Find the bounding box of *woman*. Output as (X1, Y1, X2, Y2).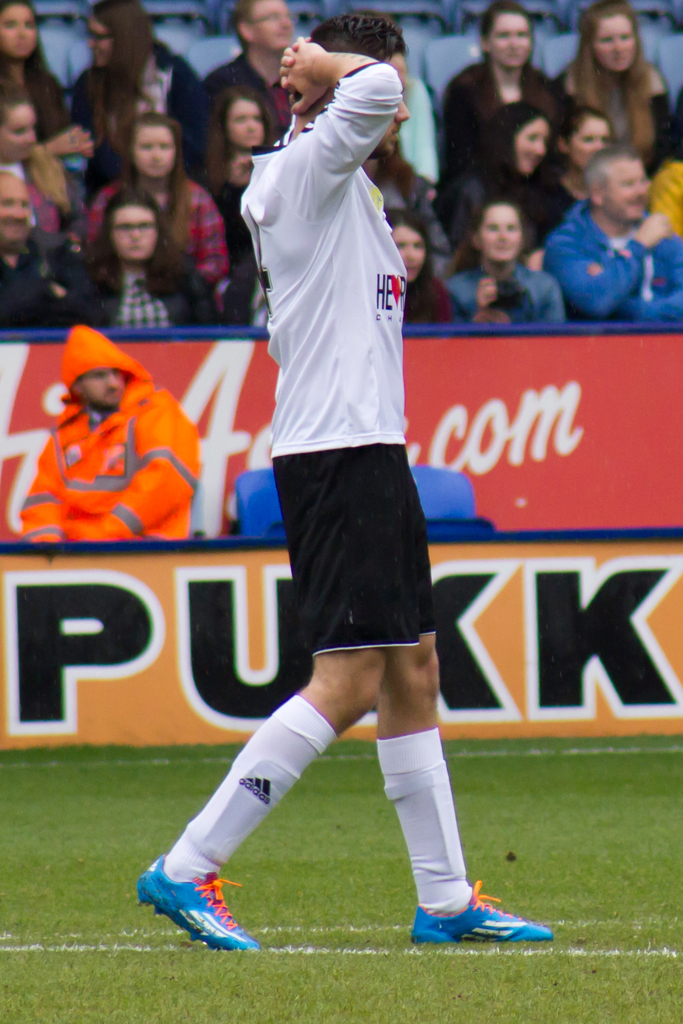
(444, 193, 568, 328).
